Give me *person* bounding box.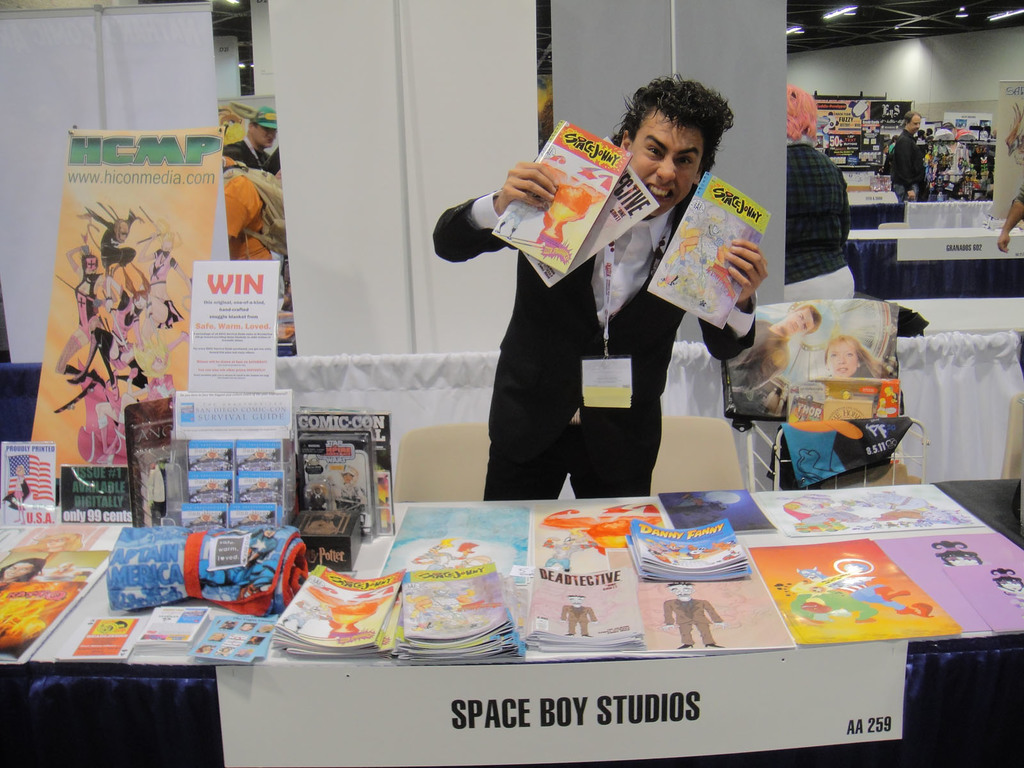
BBox(813, 344, 896, 378).
